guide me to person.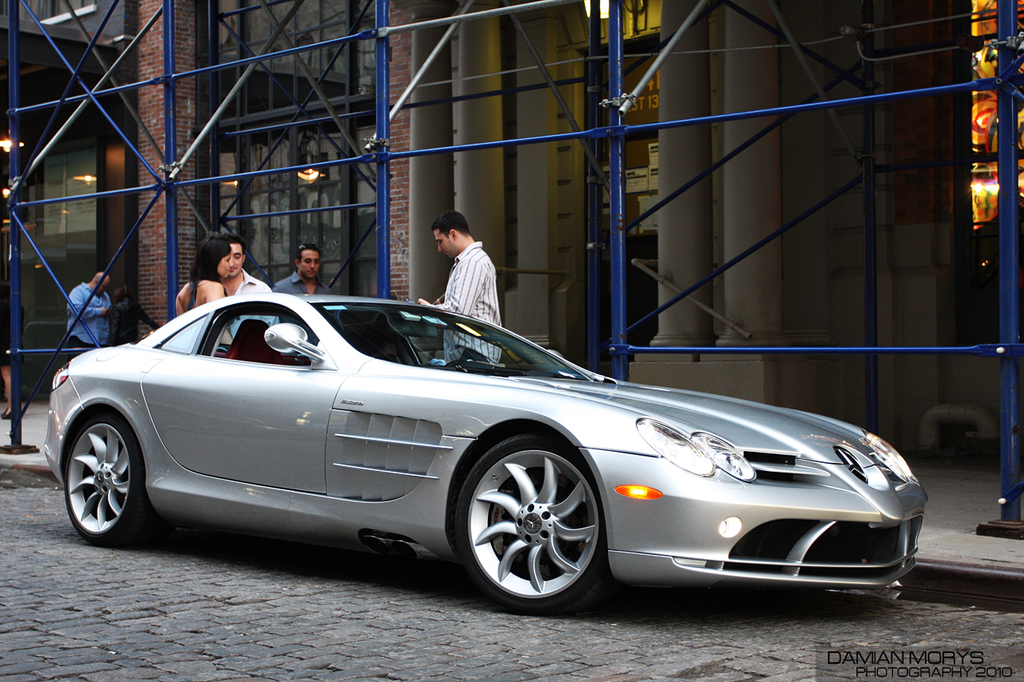
Guidance: bbox=[278, 246, 339, 337].
